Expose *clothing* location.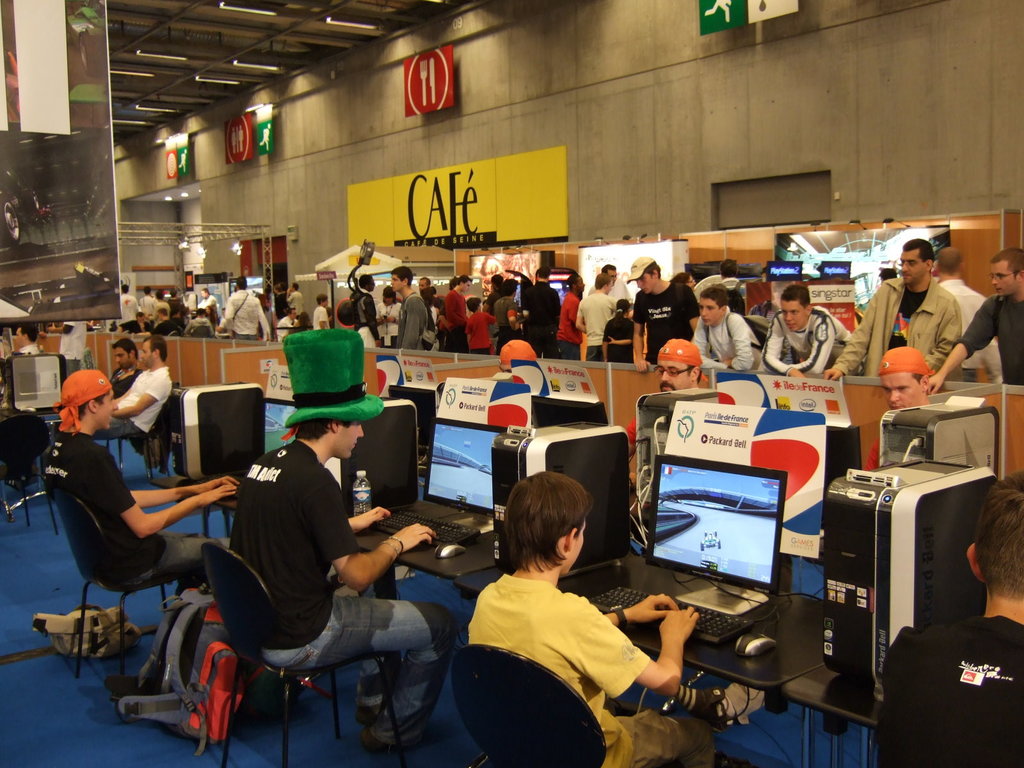
Exposed at 452:546:664:756.
